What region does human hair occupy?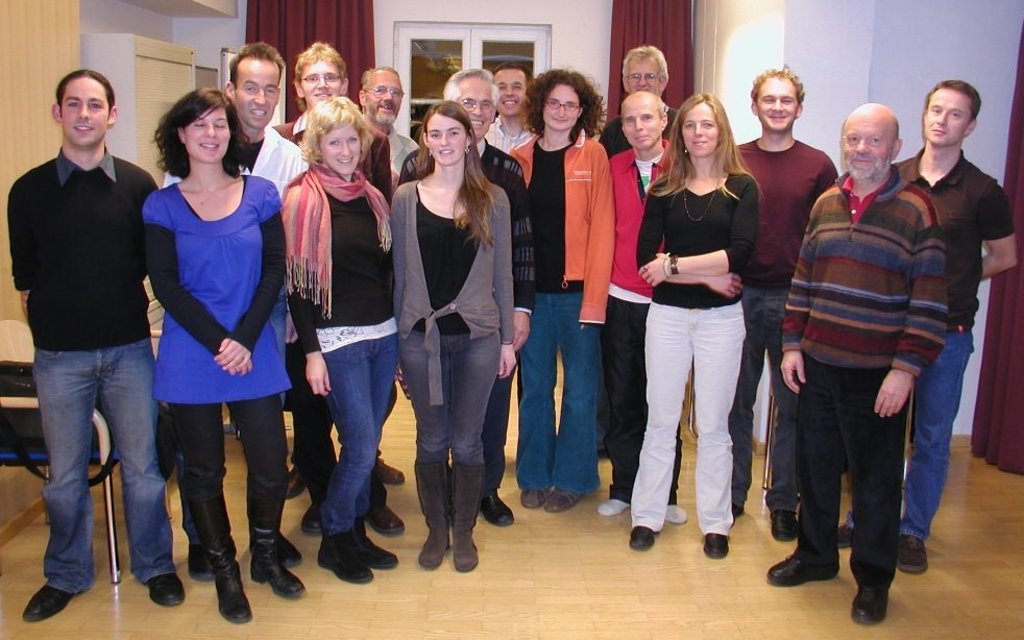
box=[619, 43, 671, 82].
